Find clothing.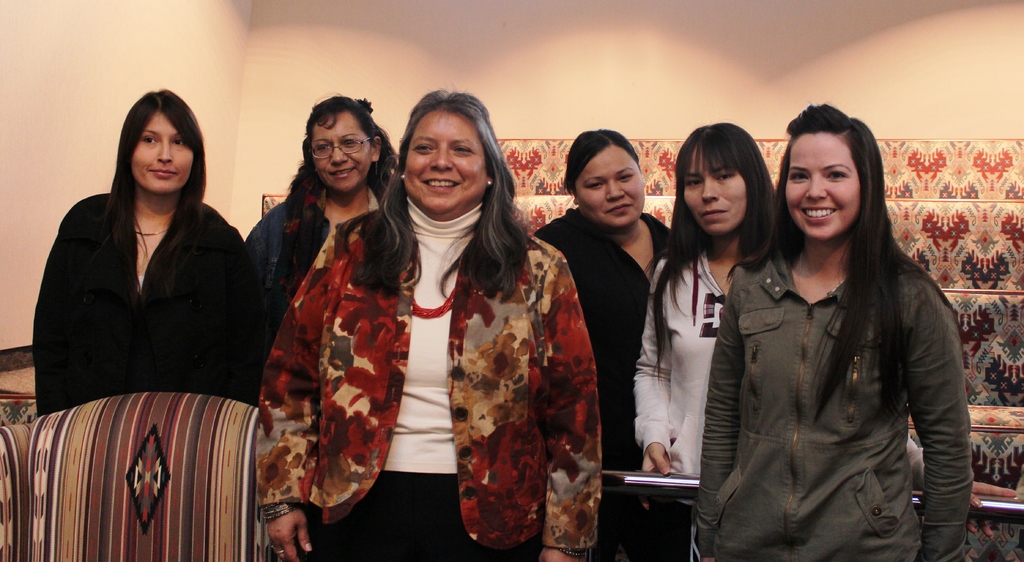
region(257, 199, 596, 561).
